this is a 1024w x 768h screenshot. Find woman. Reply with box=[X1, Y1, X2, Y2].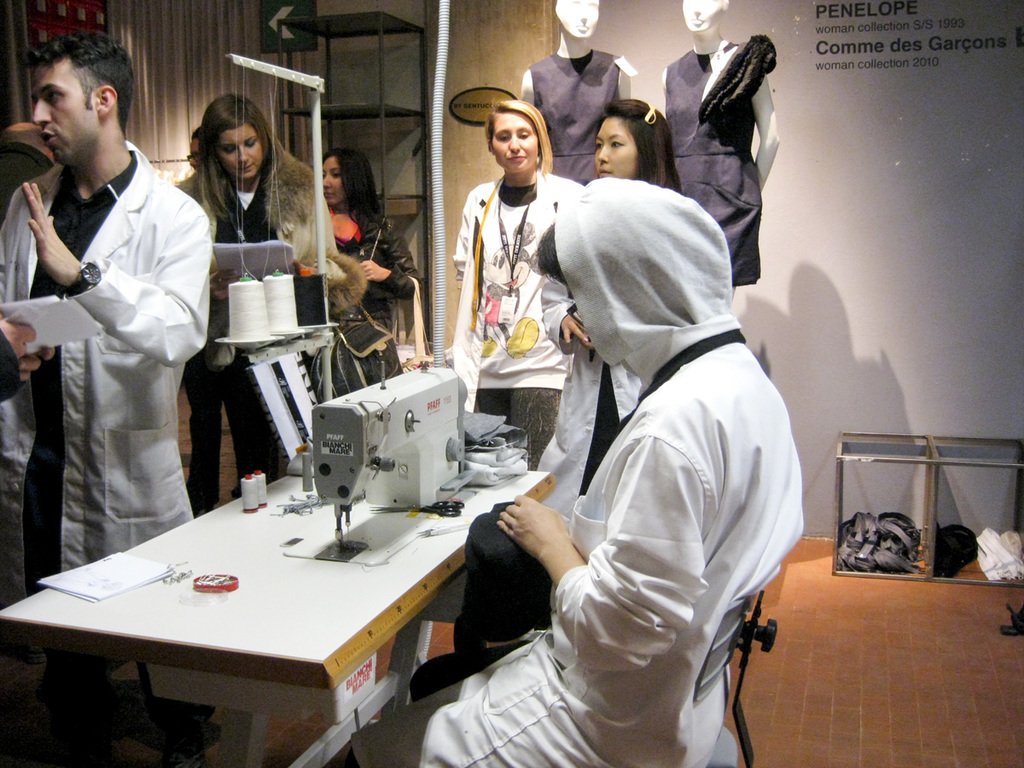
box=[534, 101, 684, 526].
